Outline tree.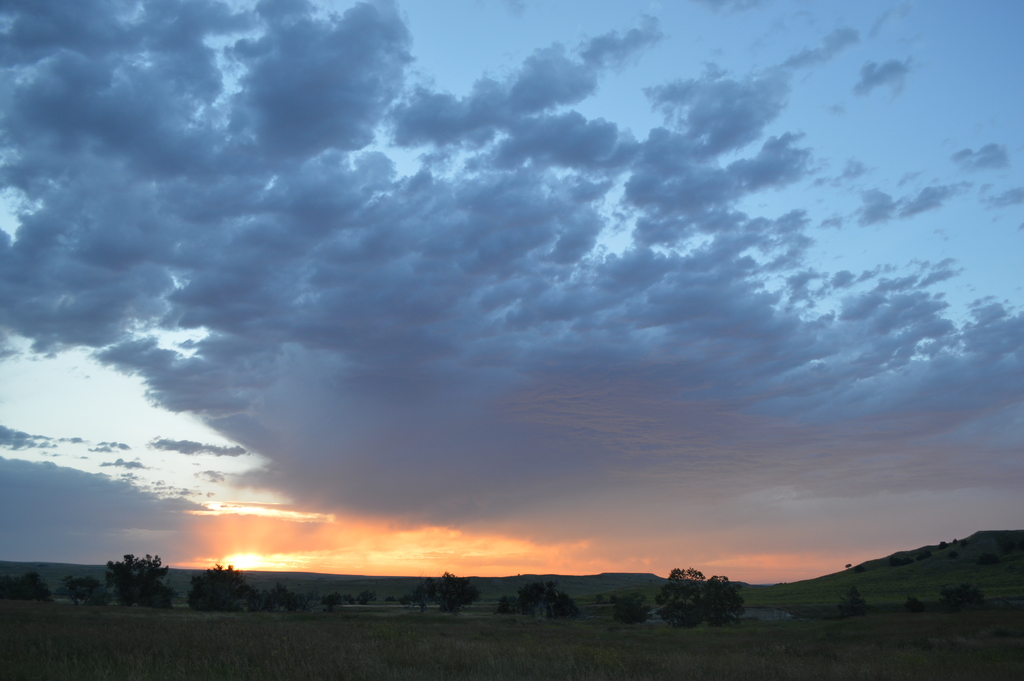
Outline: <box>185,563,257,611</box>.
